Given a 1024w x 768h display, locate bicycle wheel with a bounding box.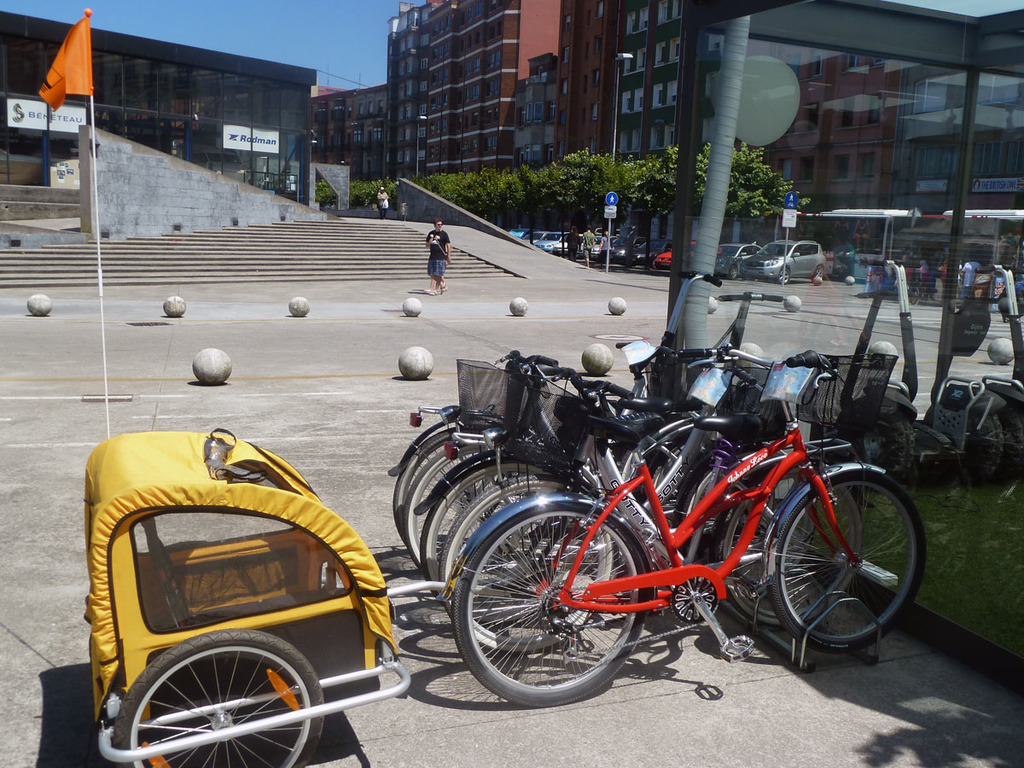
Located: 393 408 495 566.
